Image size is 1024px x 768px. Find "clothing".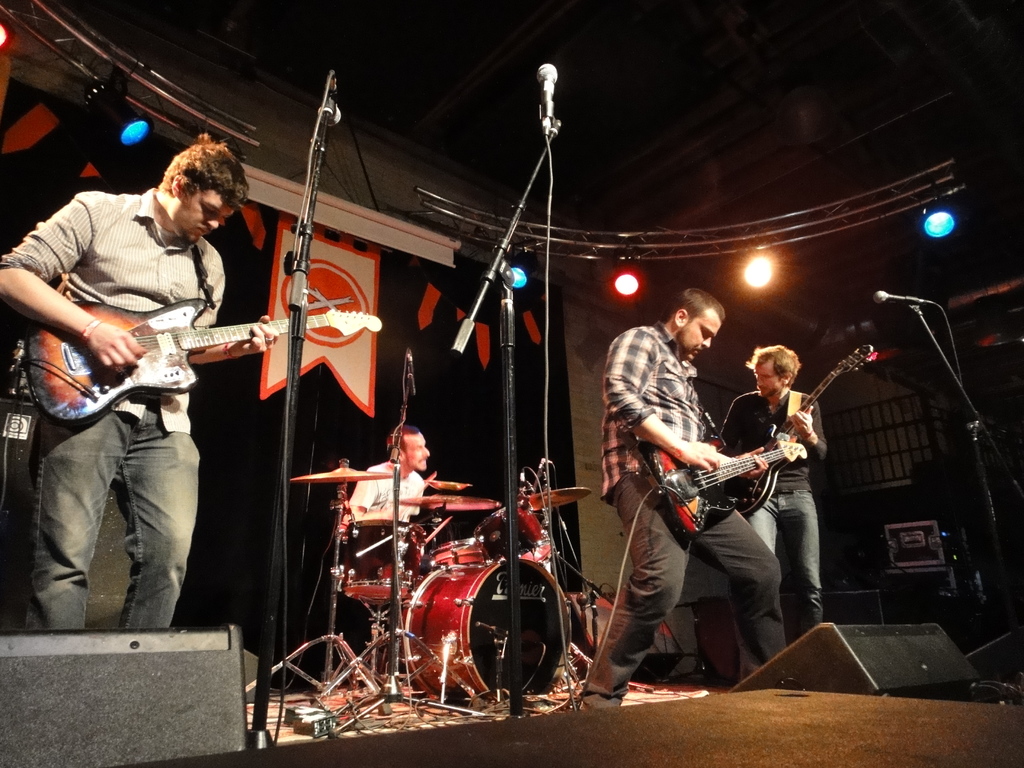
box=[718, 388, 827, 630].
